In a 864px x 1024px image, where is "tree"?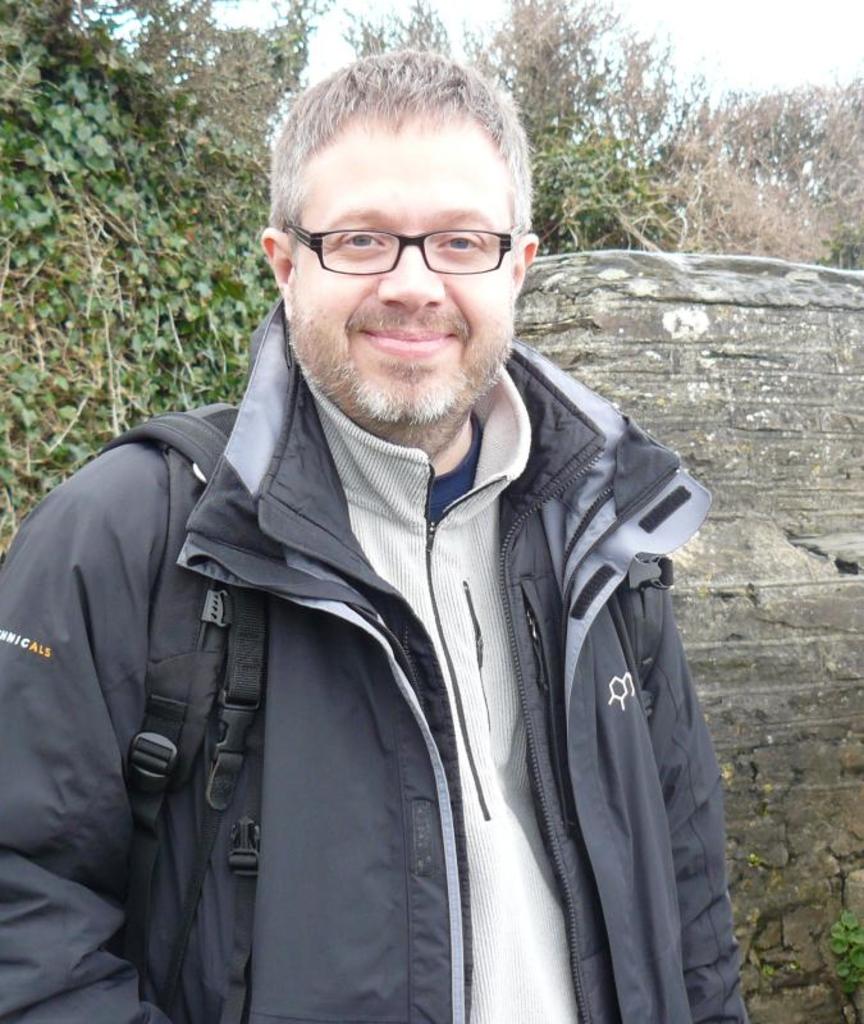
x1=170 y1=0 x2=323 y2=125.
